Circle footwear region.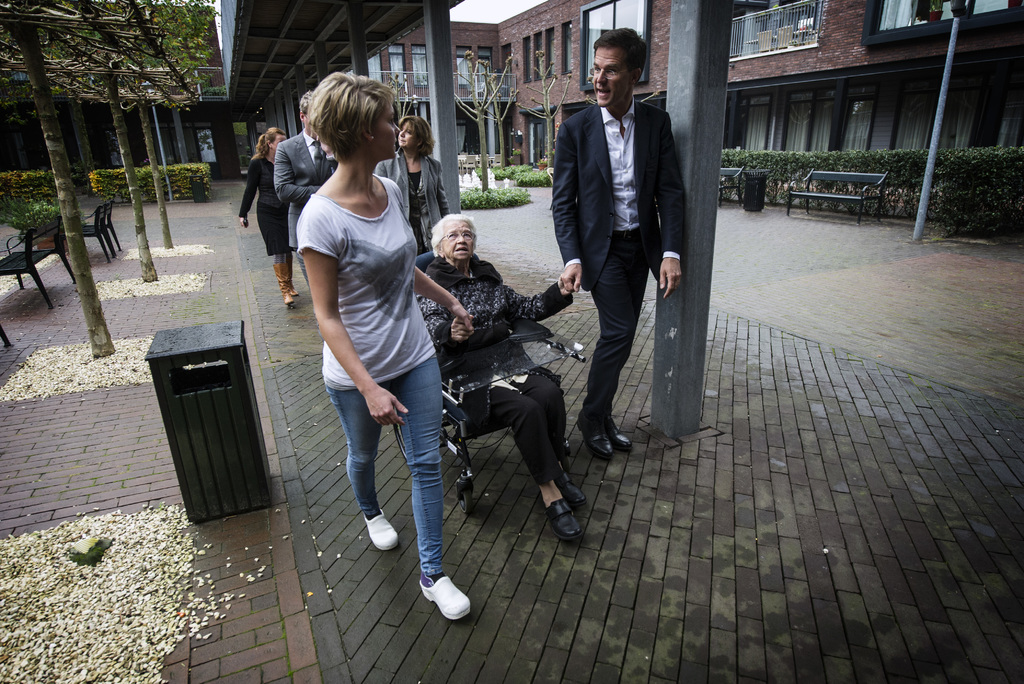
Region: select_region(418, 576, 470, 621).
